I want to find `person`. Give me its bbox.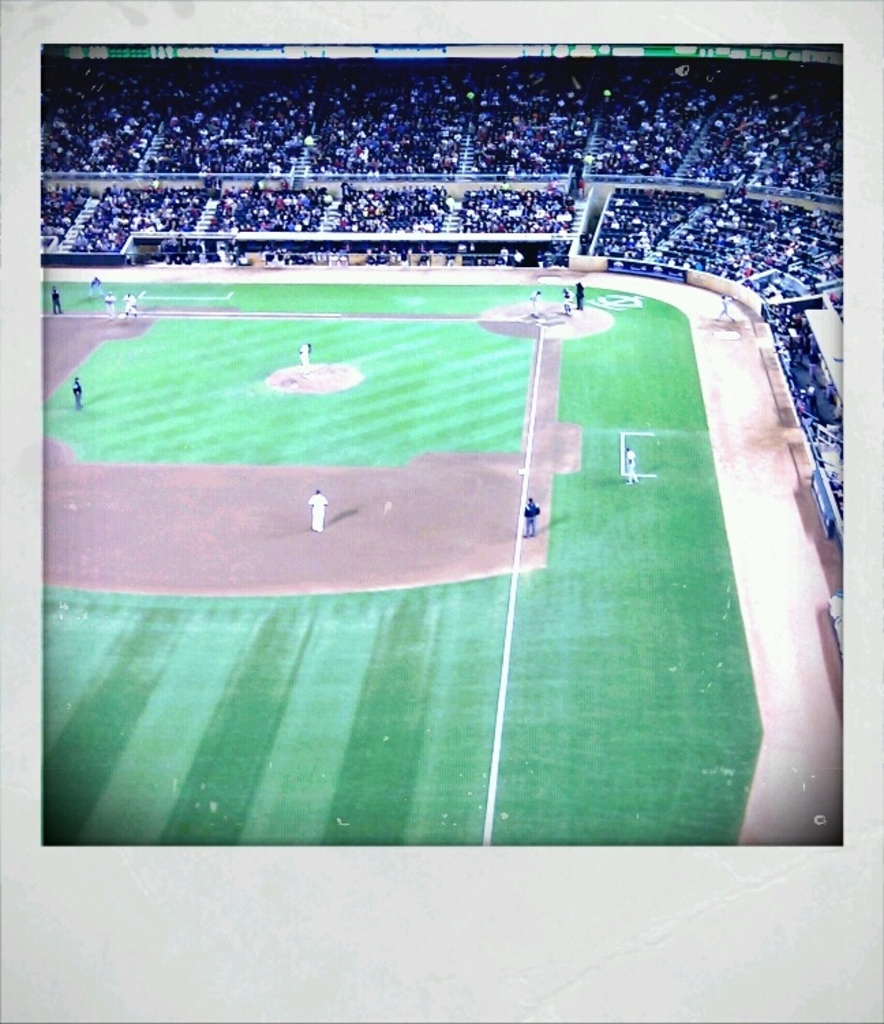
(x1=85, y1=274, x2=95, y2=290).
